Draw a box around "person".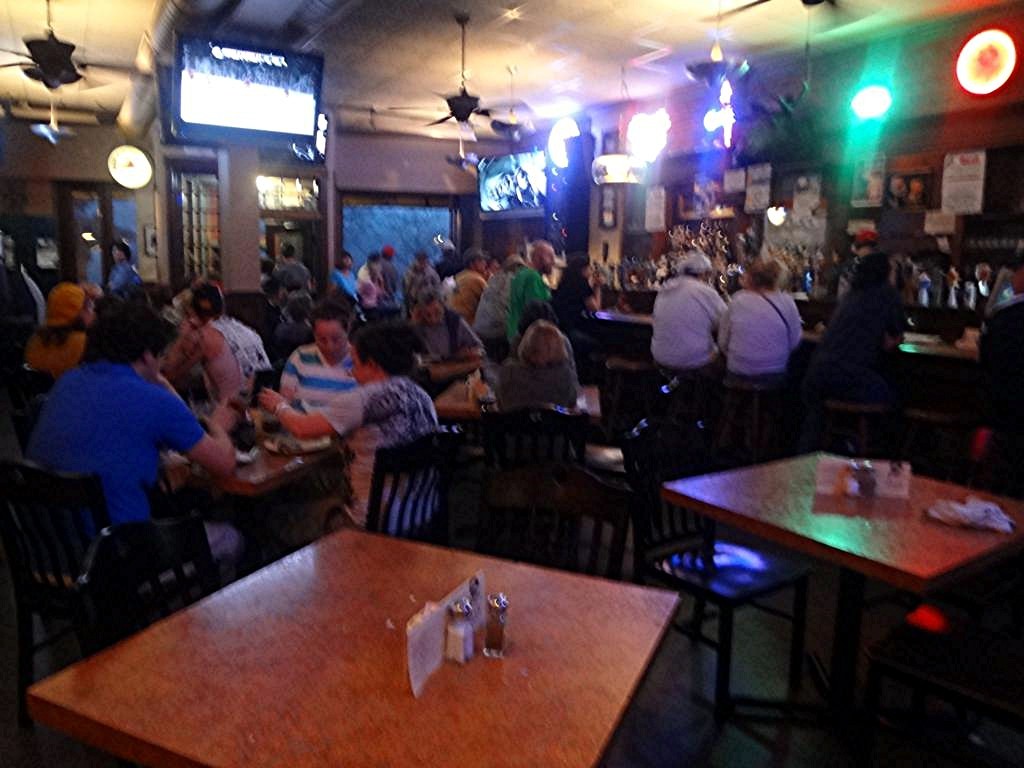
[713, 256, 806, 405].
